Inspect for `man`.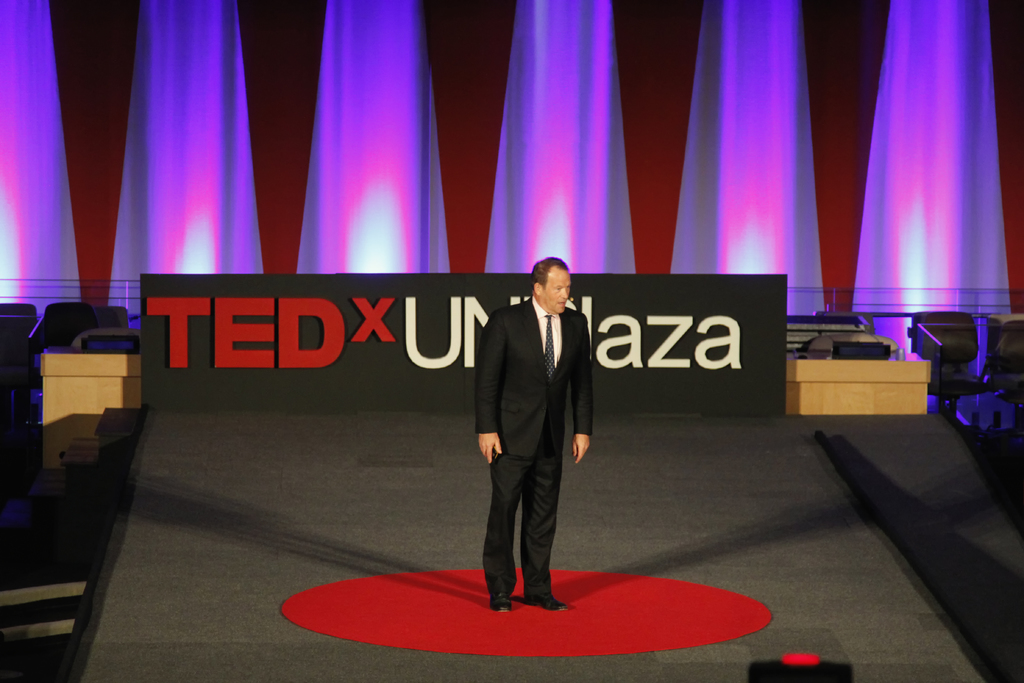
Inspection: (left=480, top=254, right=593, bottom=606).
